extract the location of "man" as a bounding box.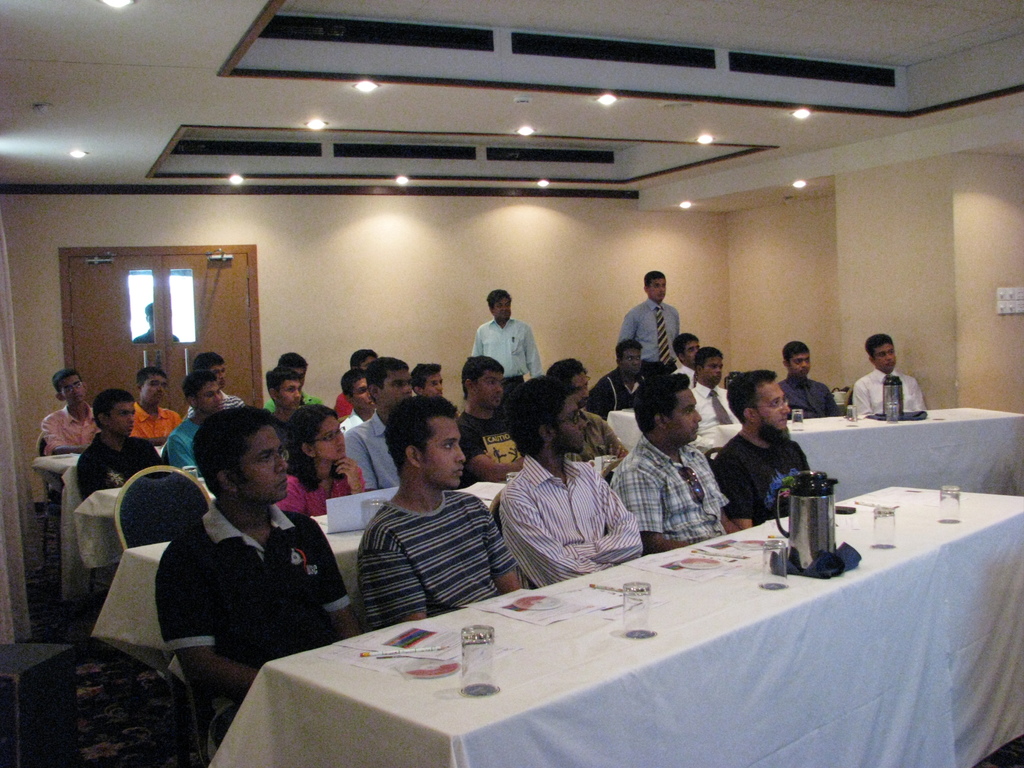
[37,367,103,509].
